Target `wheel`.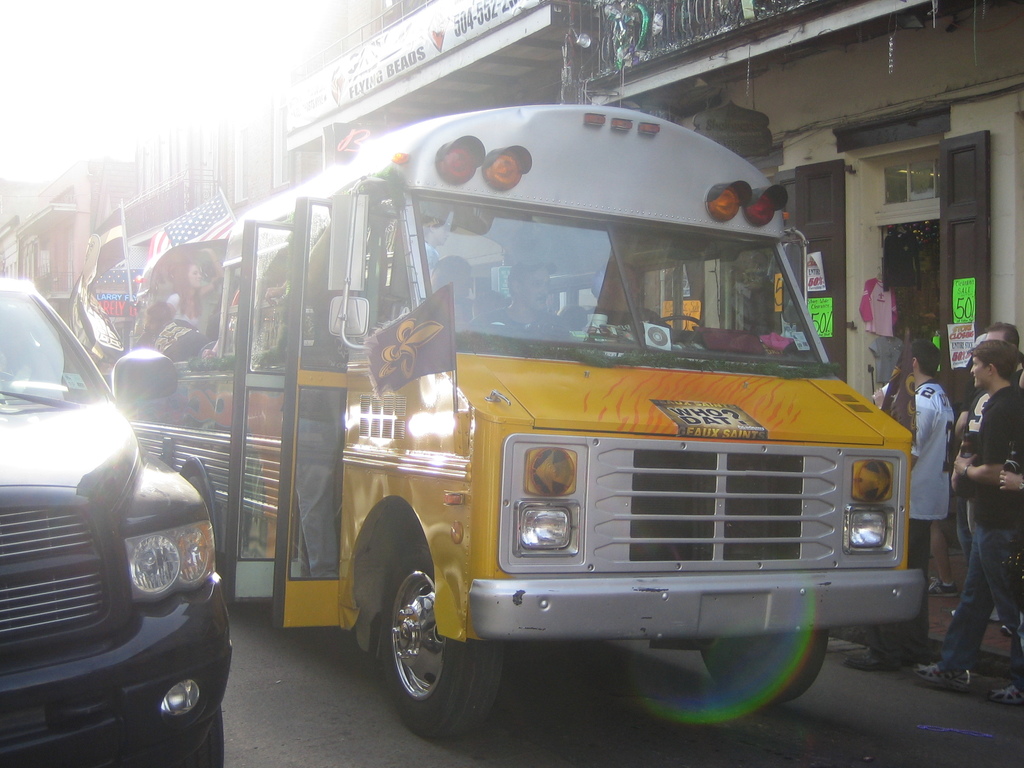
Target region: locate(376, 534, 495, 743).
